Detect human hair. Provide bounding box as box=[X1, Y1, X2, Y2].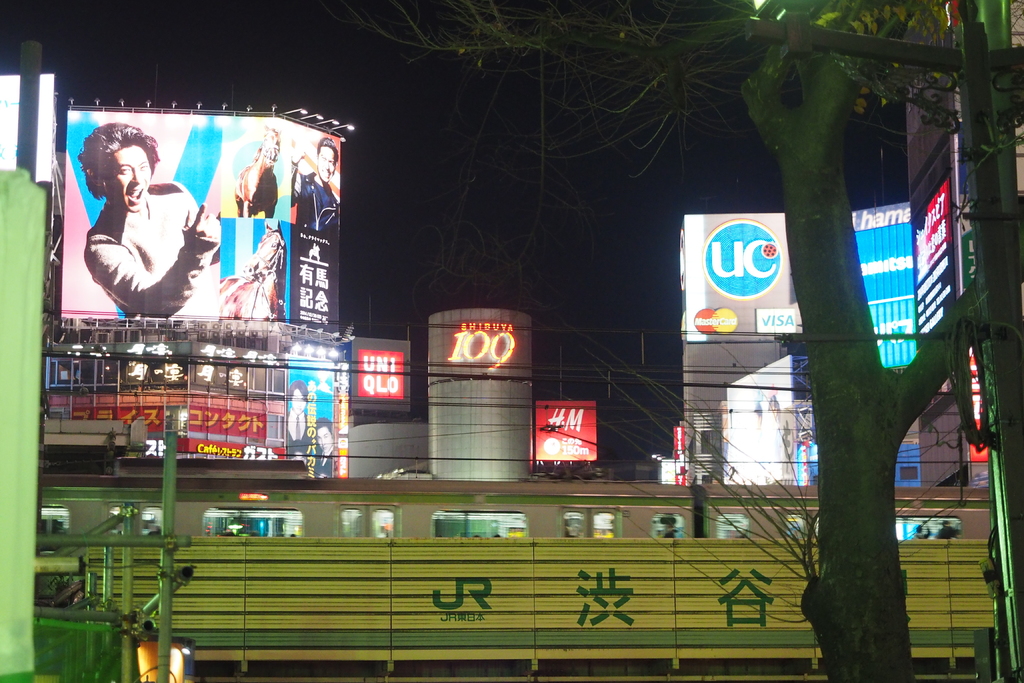
box=[316, 136, 340, 166].
